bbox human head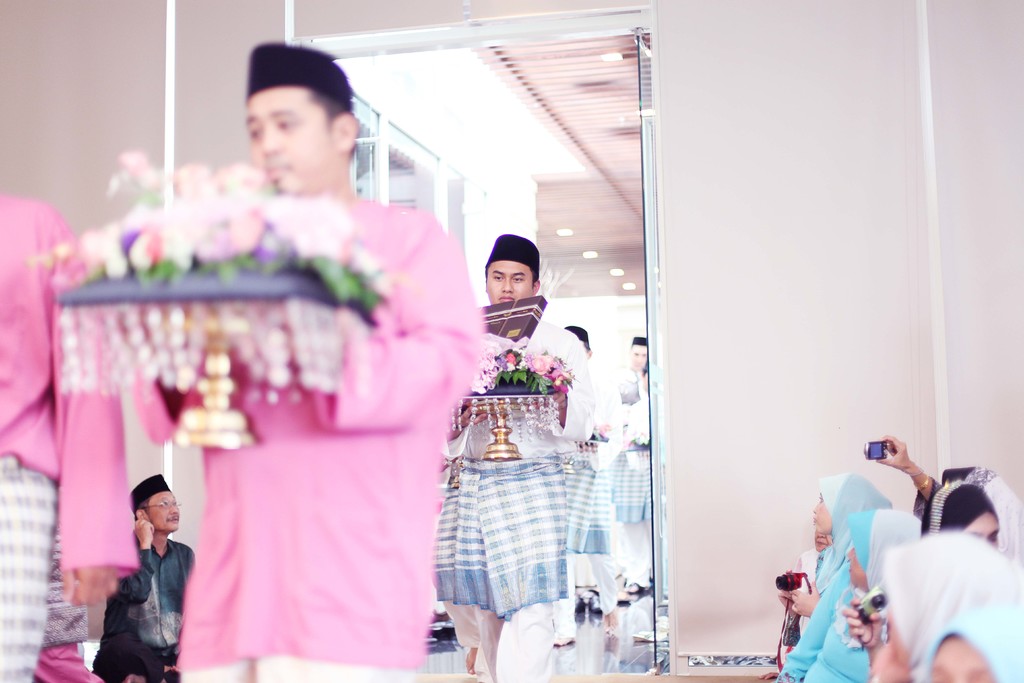
crop(809, 472, 883, 537)
